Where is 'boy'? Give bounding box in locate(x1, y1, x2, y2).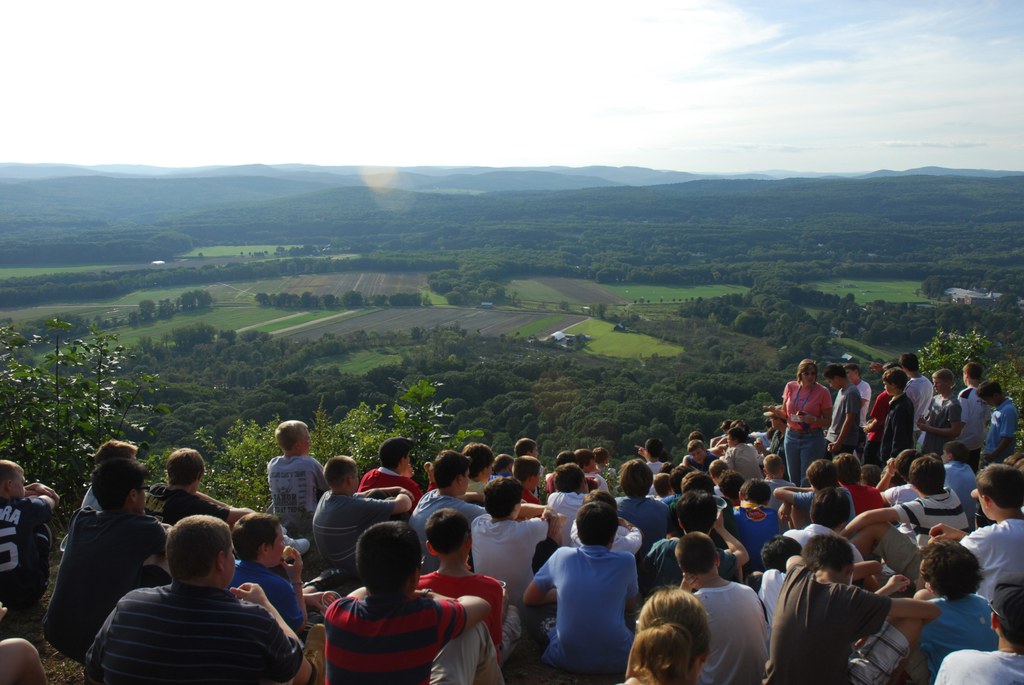
locate(349, 437, 420, 490).
